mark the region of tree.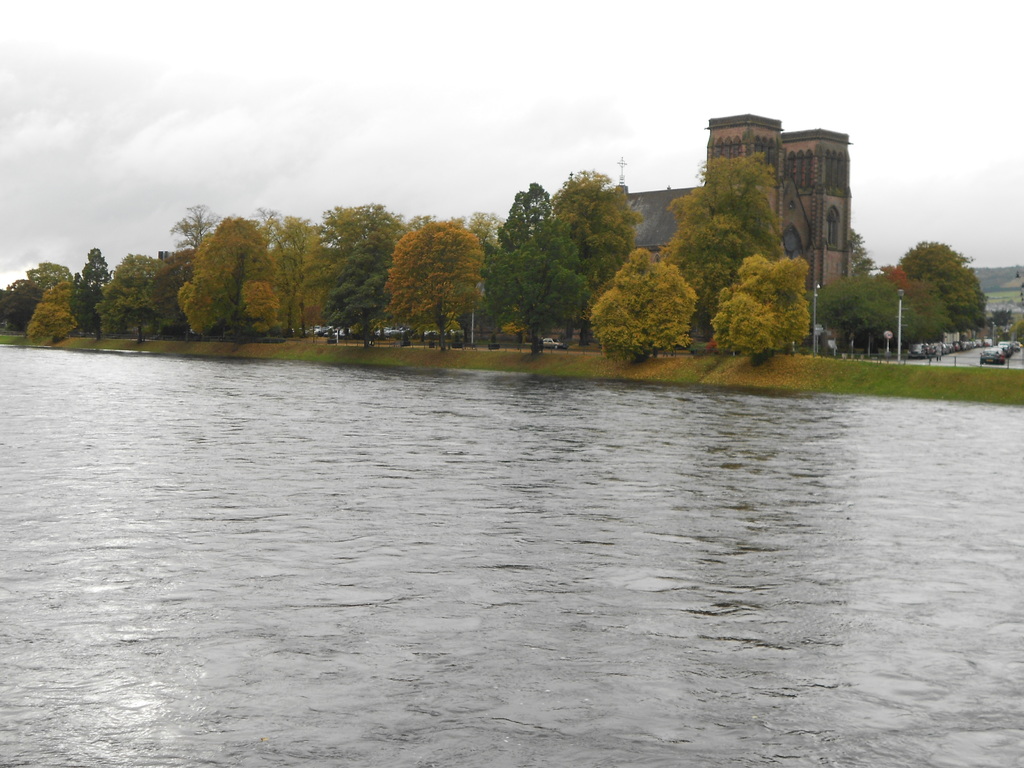
Region: left=710, top=253, right=810, bottom=355.
